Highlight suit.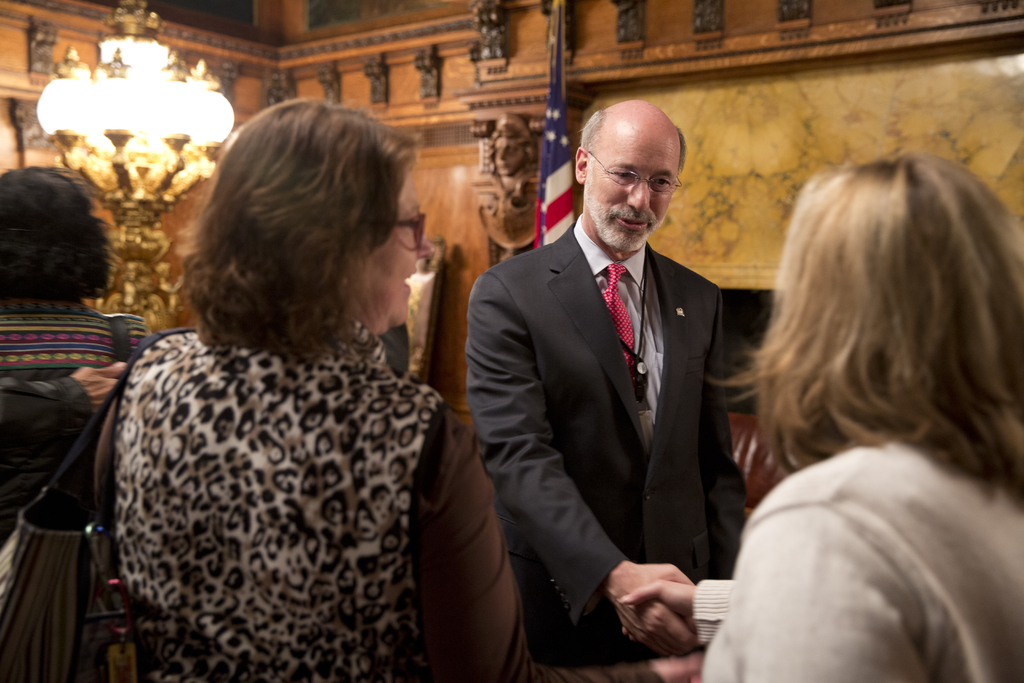
Highlighted region: rect(483, 115, 758, 677).
